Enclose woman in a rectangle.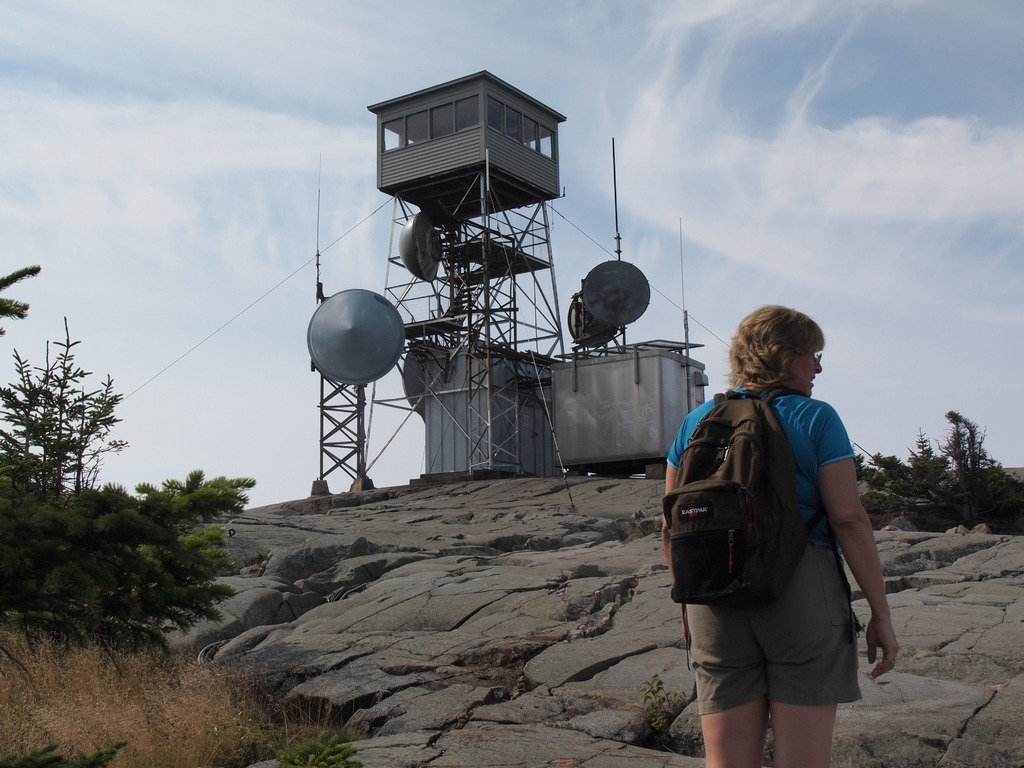
detection(656, 279, 896, 761).
